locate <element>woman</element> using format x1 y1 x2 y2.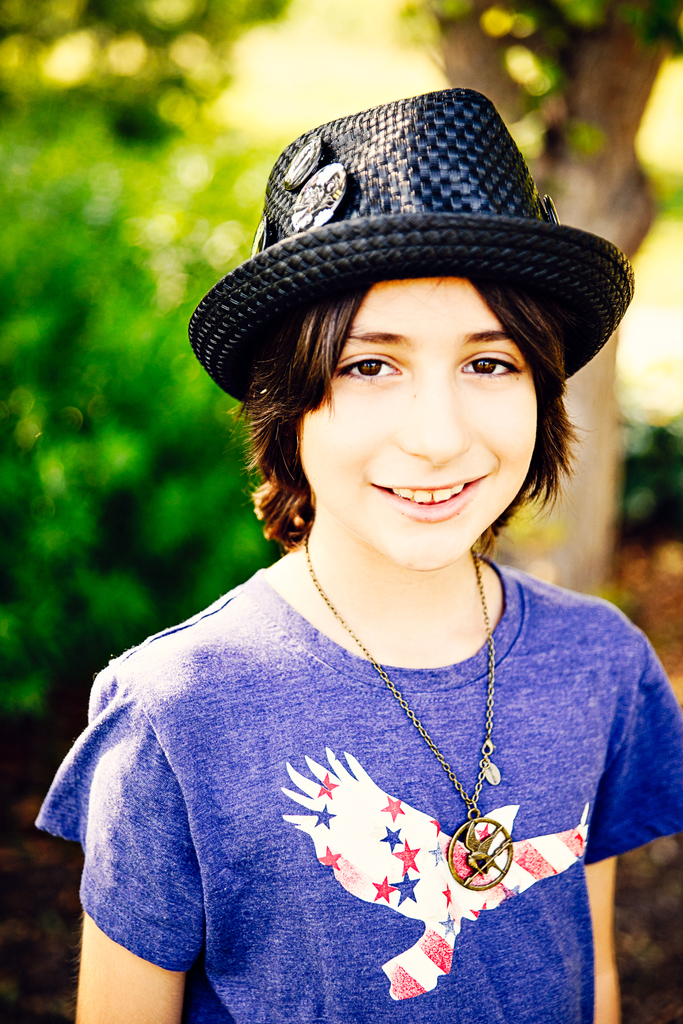
35 89 682 1023.
